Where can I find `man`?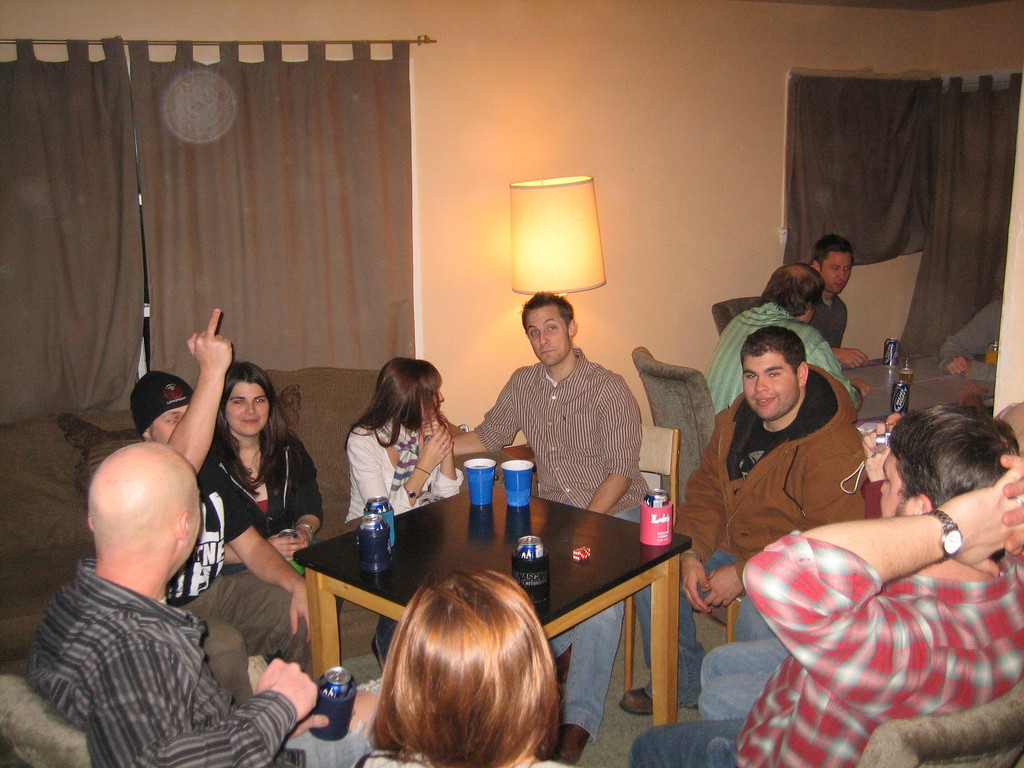
You can find it at box=[611, 329, 879, 722].
